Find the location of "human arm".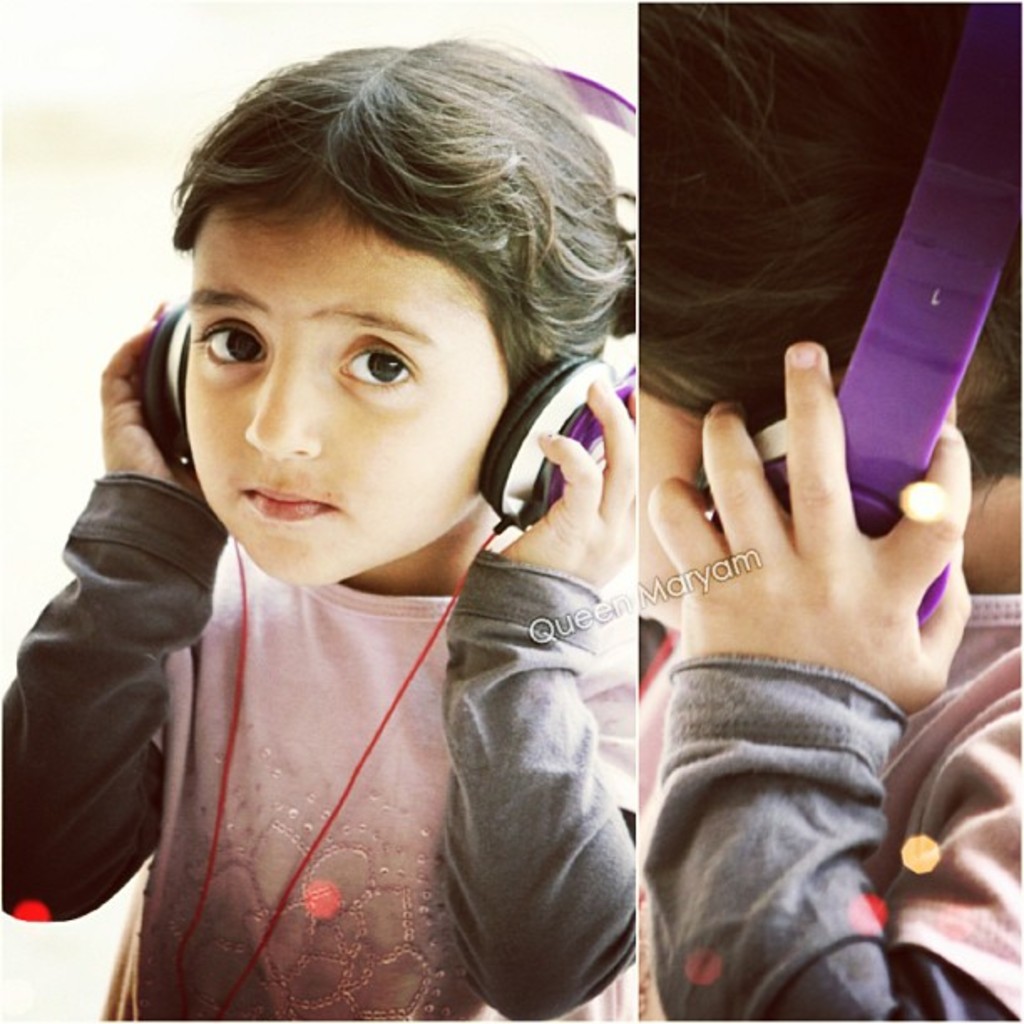
Location: [left=0, top=294, right=231, bottom=924].
